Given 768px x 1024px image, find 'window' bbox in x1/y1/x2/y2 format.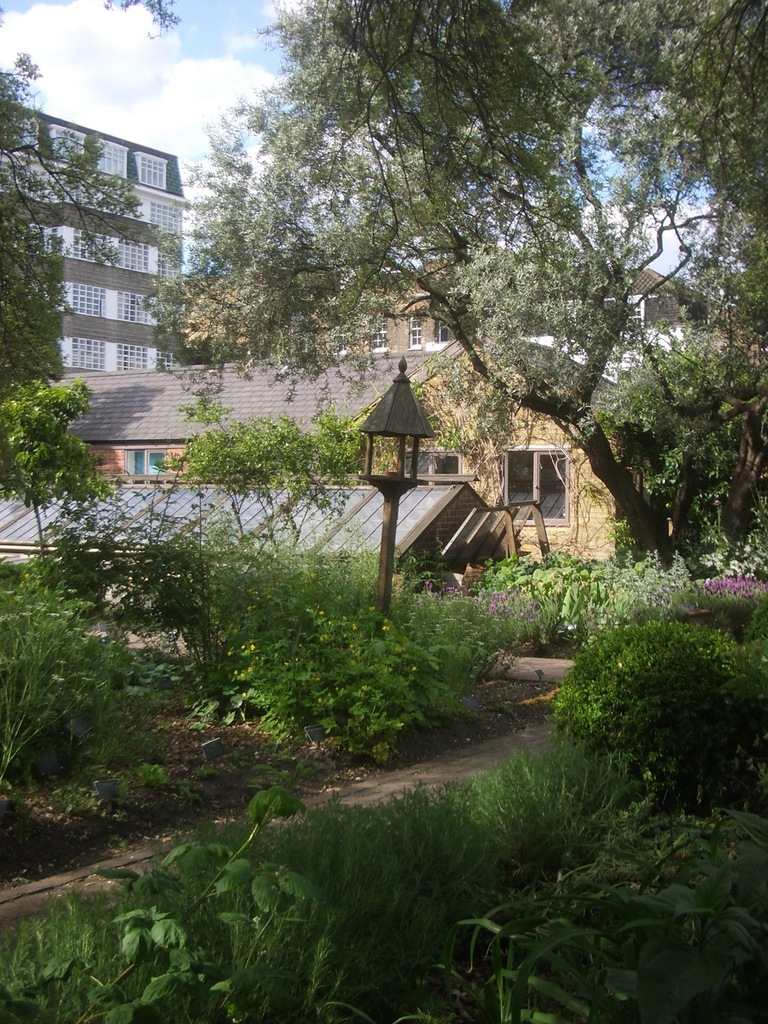
435/312/456/347.
